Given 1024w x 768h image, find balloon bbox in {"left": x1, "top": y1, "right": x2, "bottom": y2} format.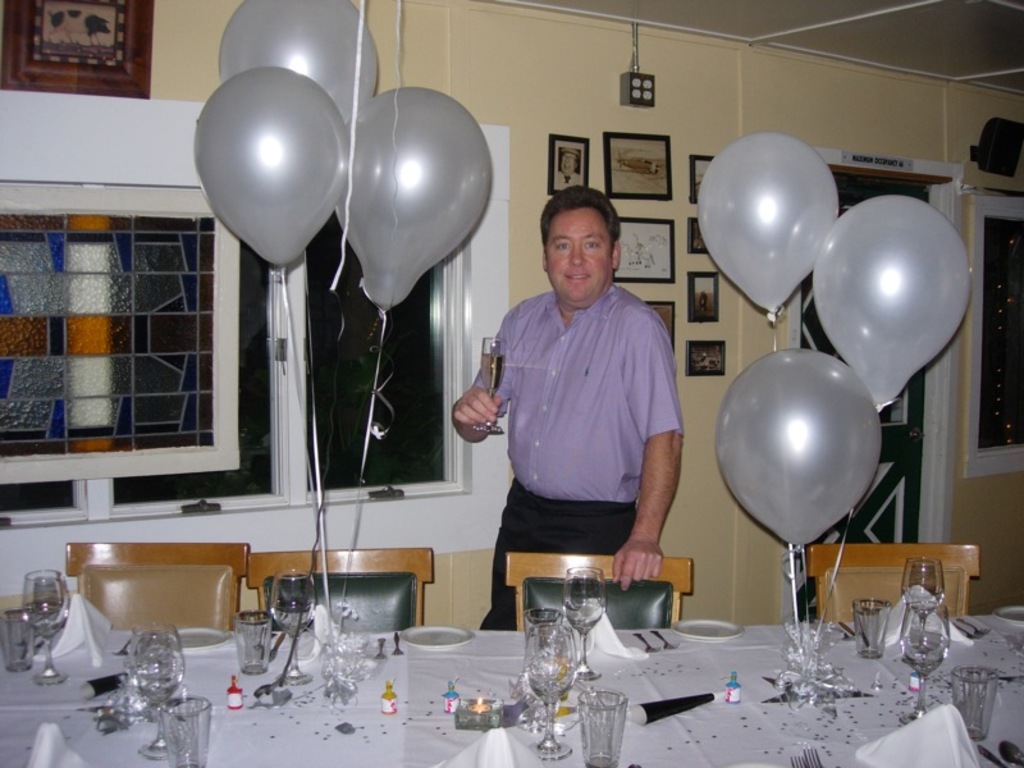
{"left": 216, "top": 0, "right": 381, "bottom": 123}.
